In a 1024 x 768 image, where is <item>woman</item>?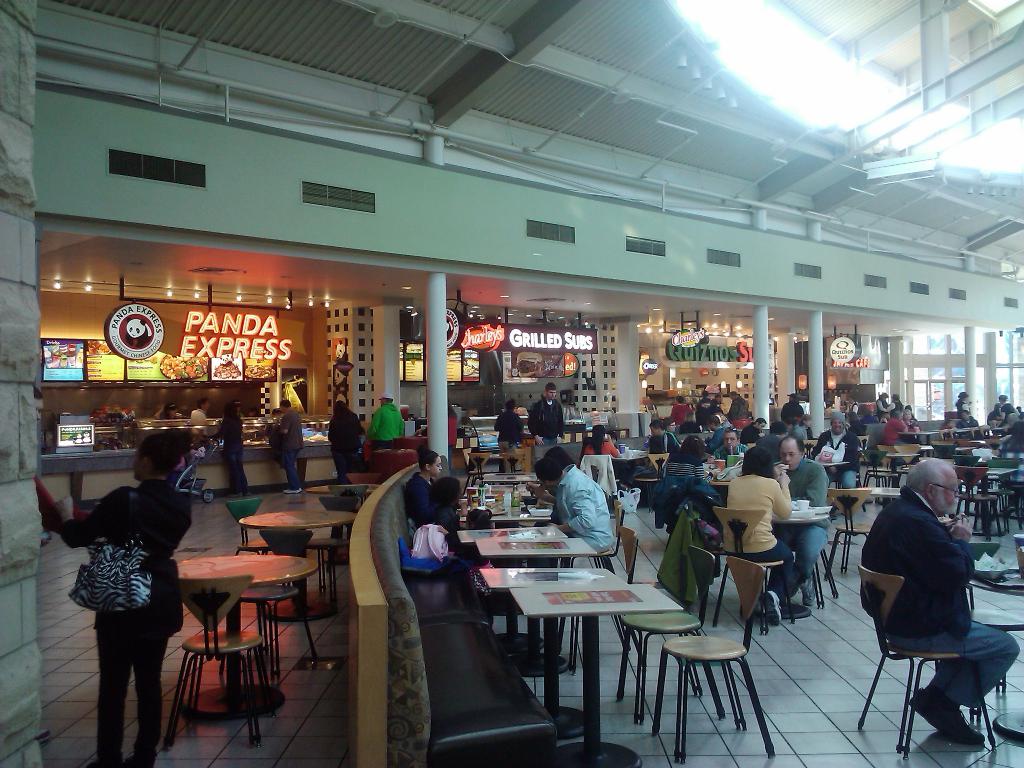
[left=207, top=401, right=251, bottom=497].
